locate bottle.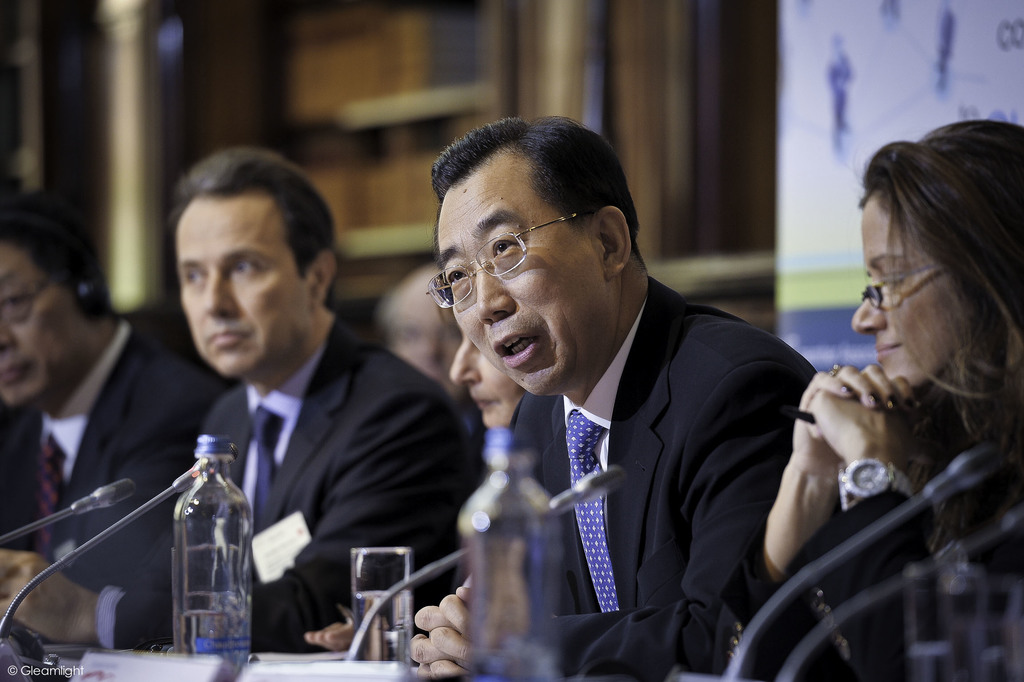
Bounding box: {"left": 458, "top": 425, "right": 582, "bottom": 681}.
